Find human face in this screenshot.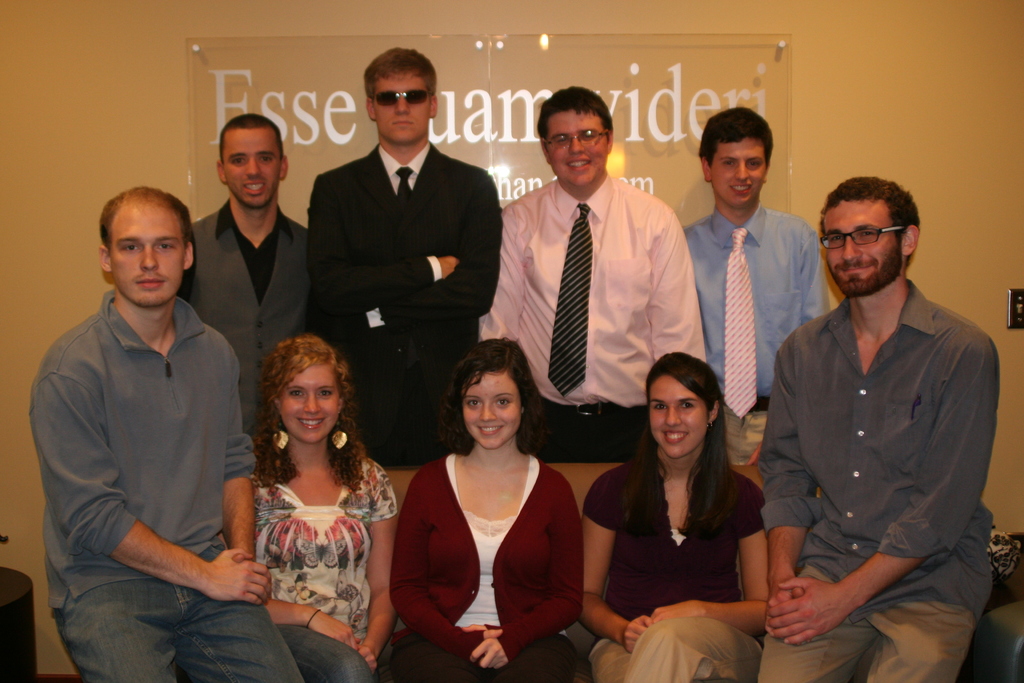
The bounding box for human face is BBox(648, 378, 710, 459).
